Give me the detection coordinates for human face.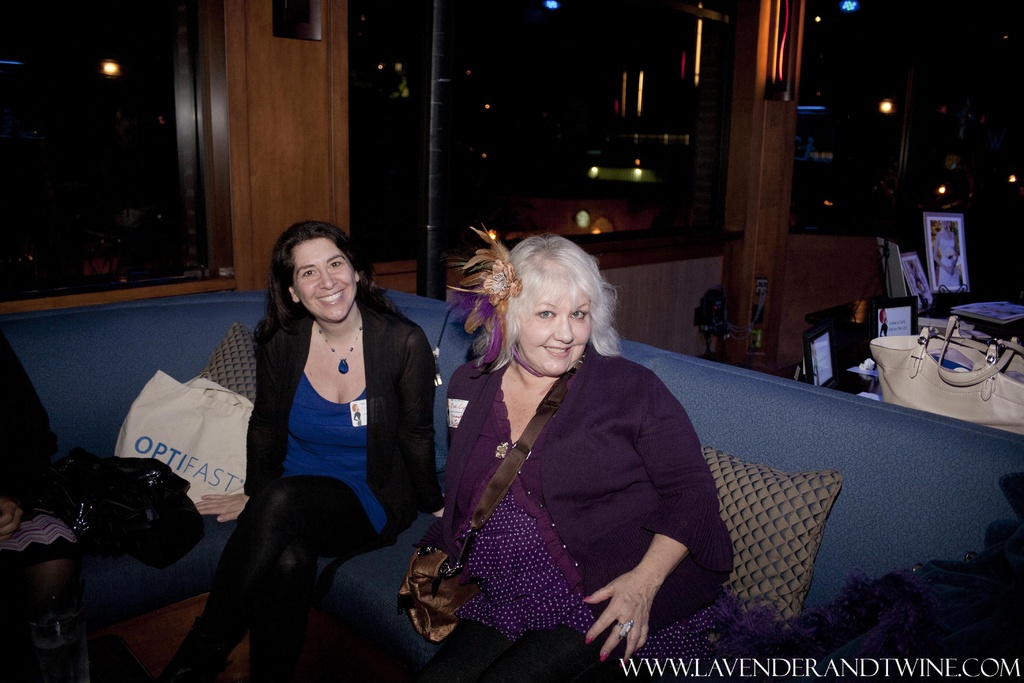
{"x1": 292, "y1": 235, "x2": 360, "y2": 324}.
